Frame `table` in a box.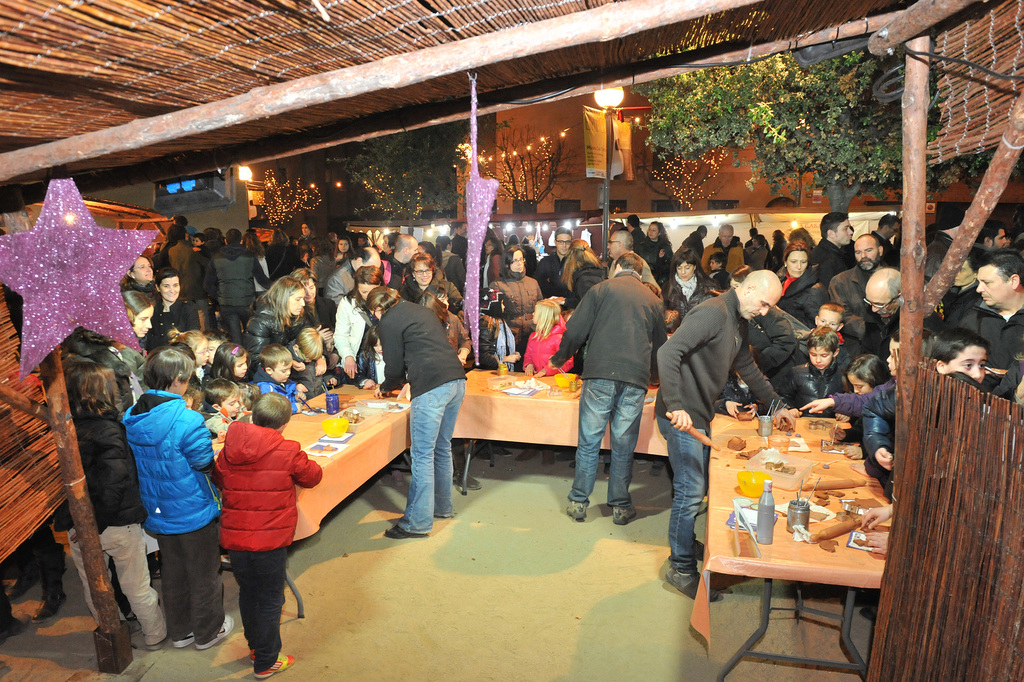
bbox(454, 361, 678, 501).
